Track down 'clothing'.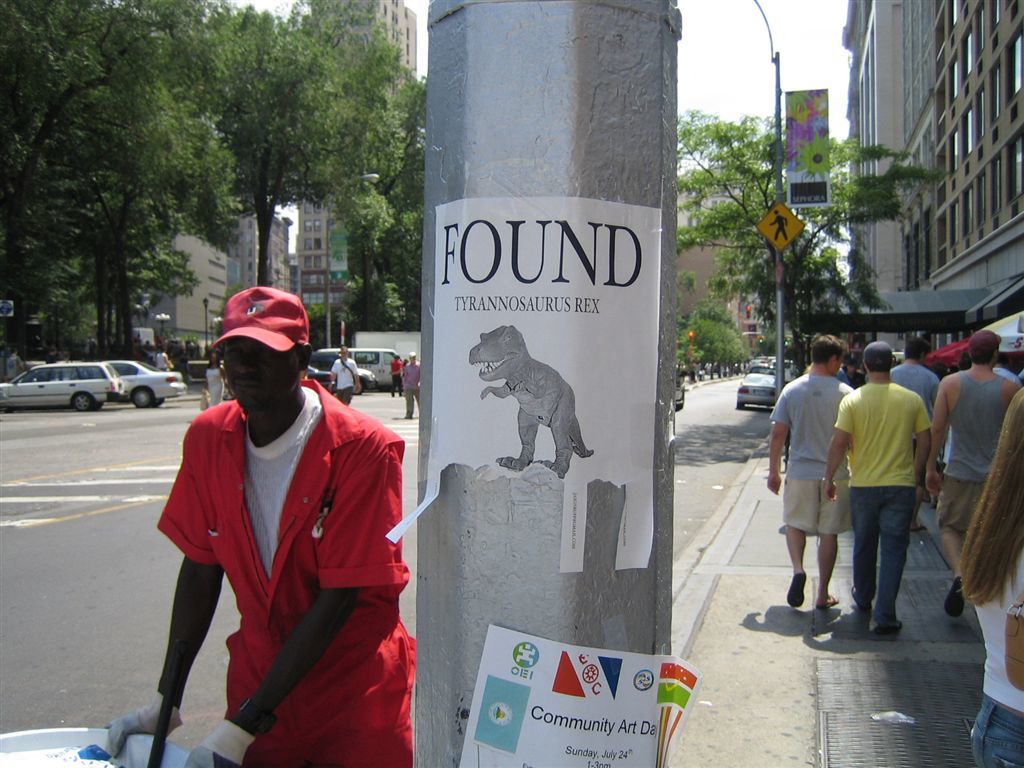
Tracked to (405, 361, 418, 418).
